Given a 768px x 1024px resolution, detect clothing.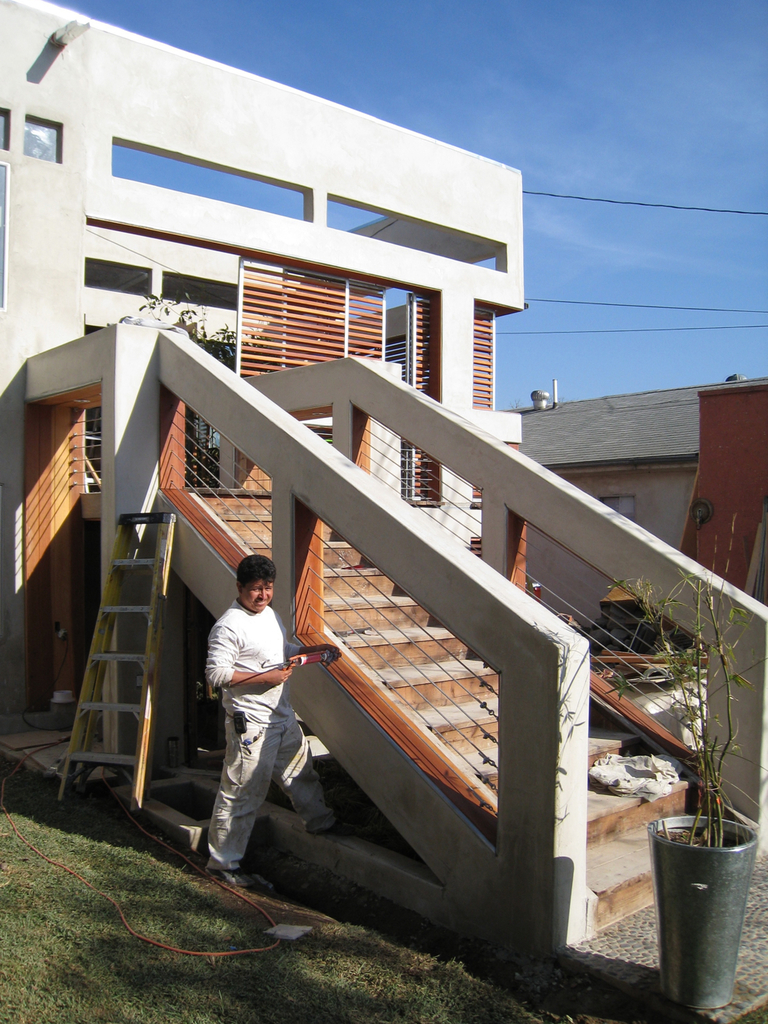
bbox=[187, 560, 307, 850].
